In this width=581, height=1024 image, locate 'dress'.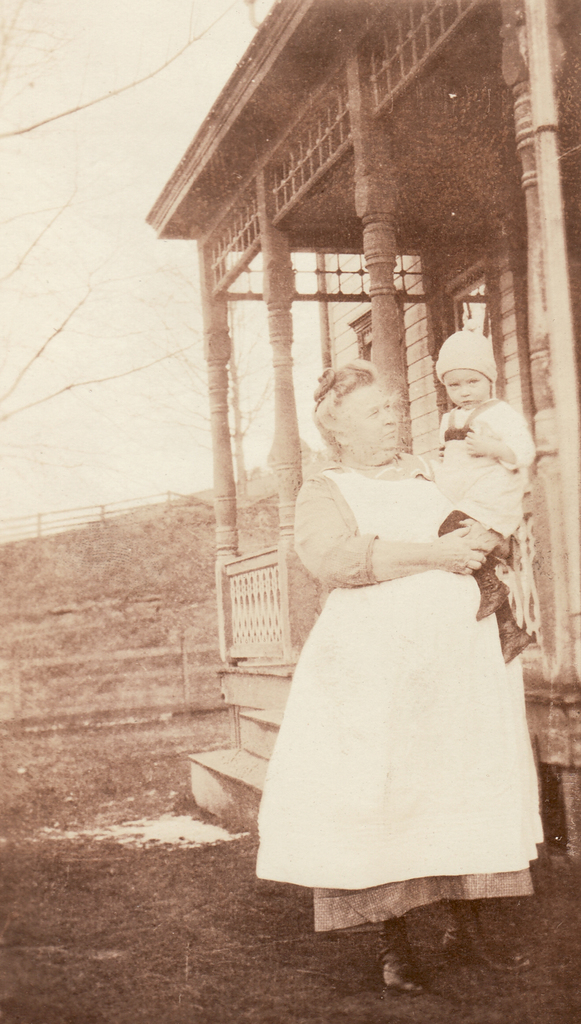
Bounding box: (435, 395, 526, 545).
